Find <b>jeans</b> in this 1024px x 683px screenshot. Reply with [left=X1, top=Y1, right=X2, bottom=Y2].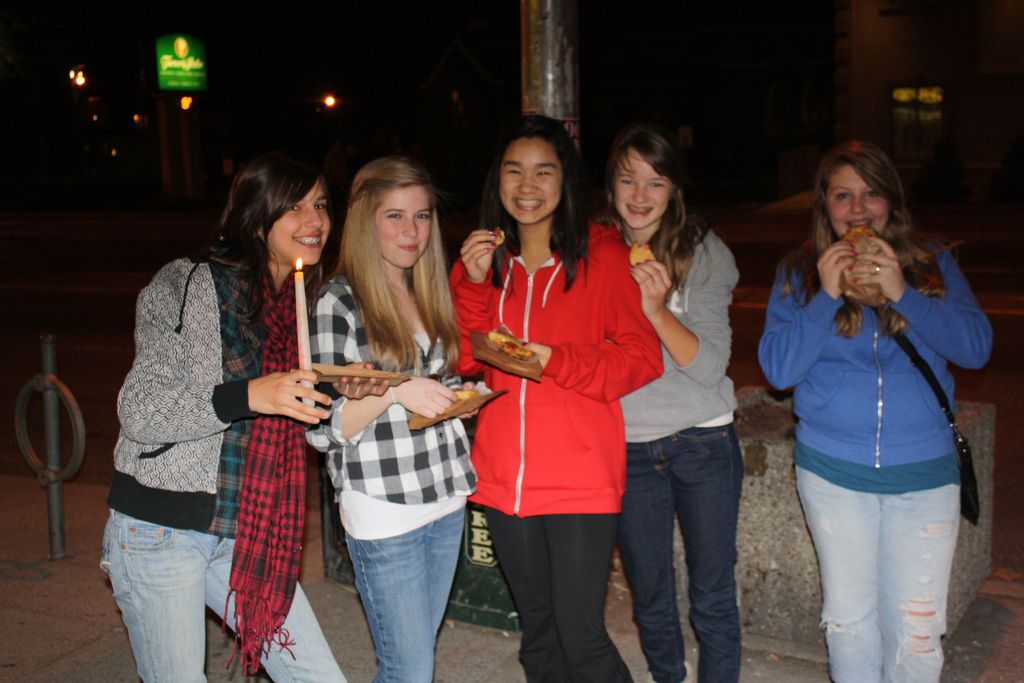
[left=616, top=424, right=748, bottom=682].
